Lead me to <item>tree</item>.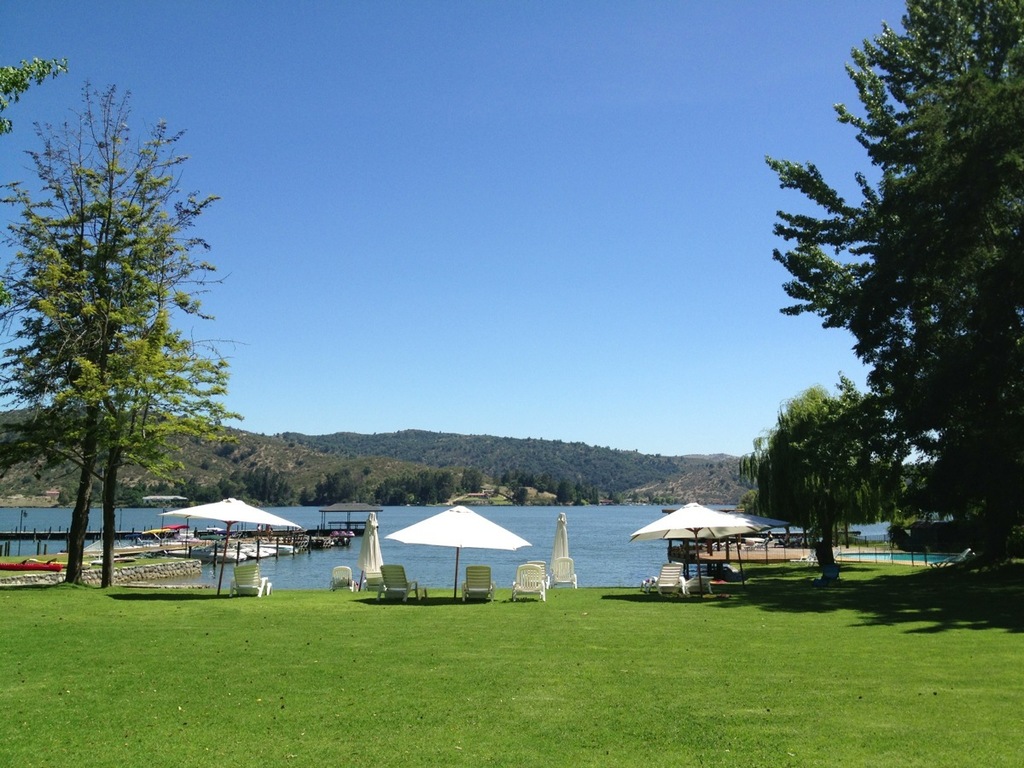
Lead to {"x1": 767, "y1": 3, "x2": 1023, "y2": 576}.
